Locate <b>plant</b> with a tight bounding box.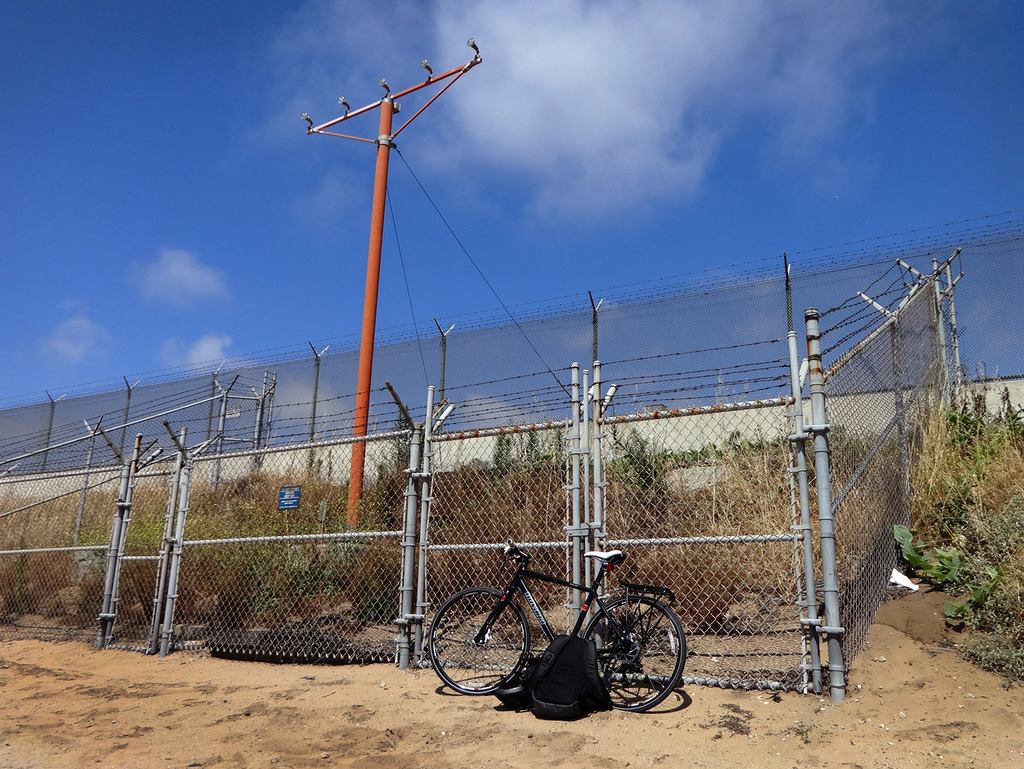
[x1=9, y1=527, x2=37, y2=624].
